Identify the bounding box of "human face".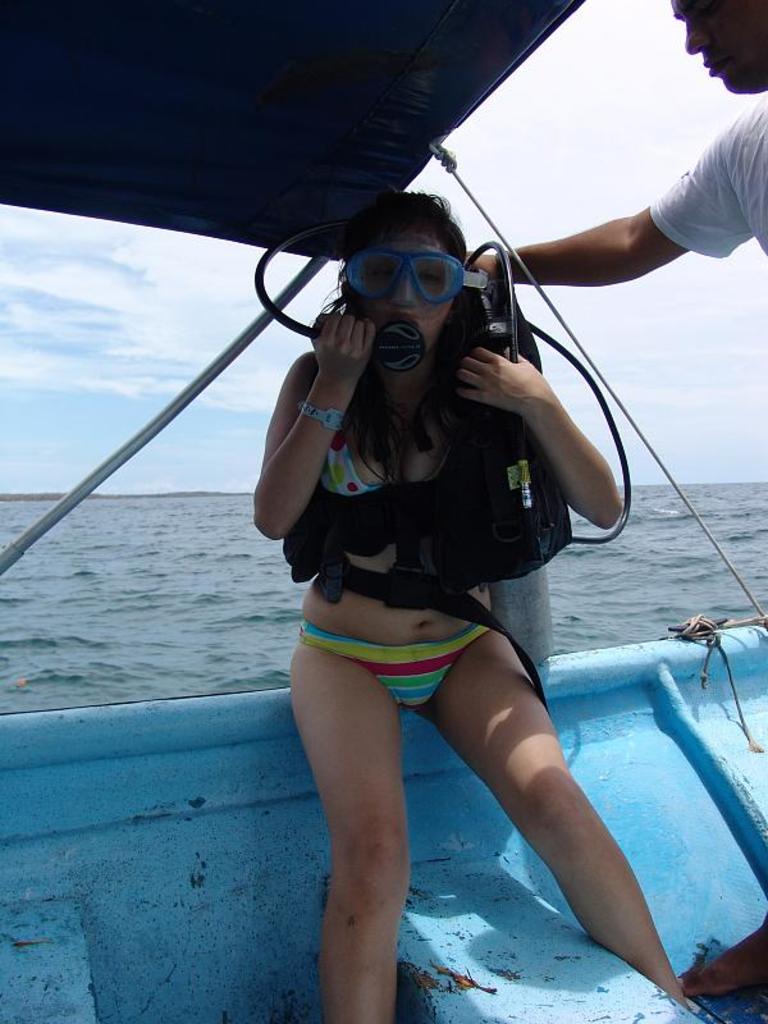
locate(340, 224, 460, 369).
